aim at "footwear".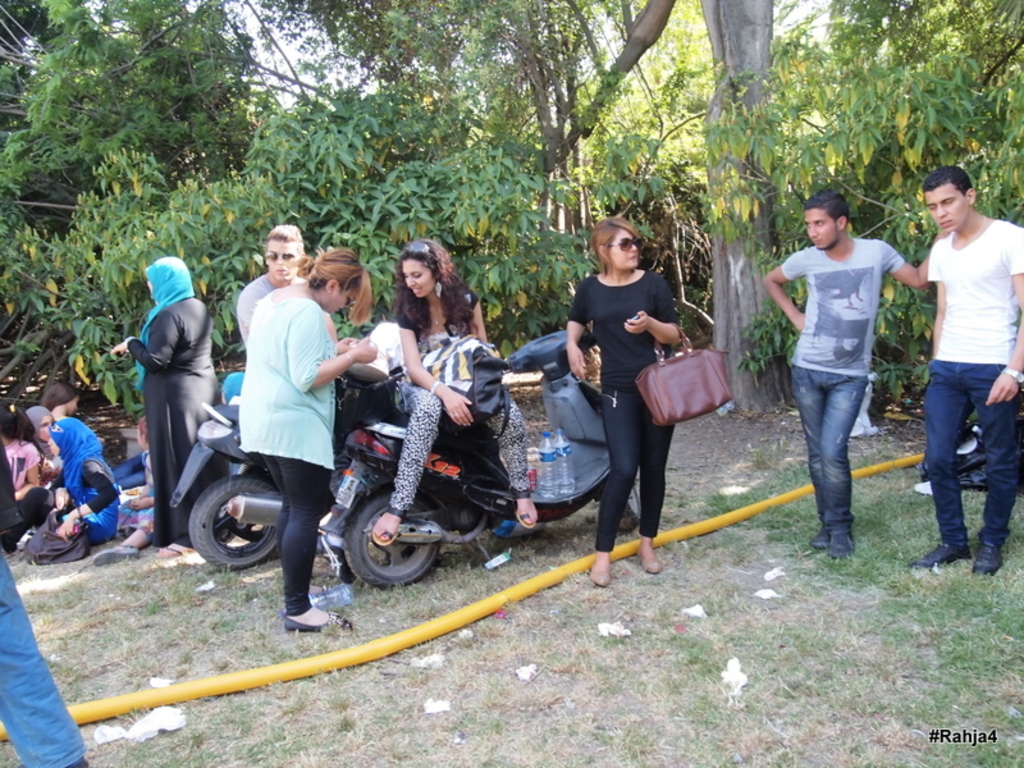
Aimed at [968,535,1001,573].
